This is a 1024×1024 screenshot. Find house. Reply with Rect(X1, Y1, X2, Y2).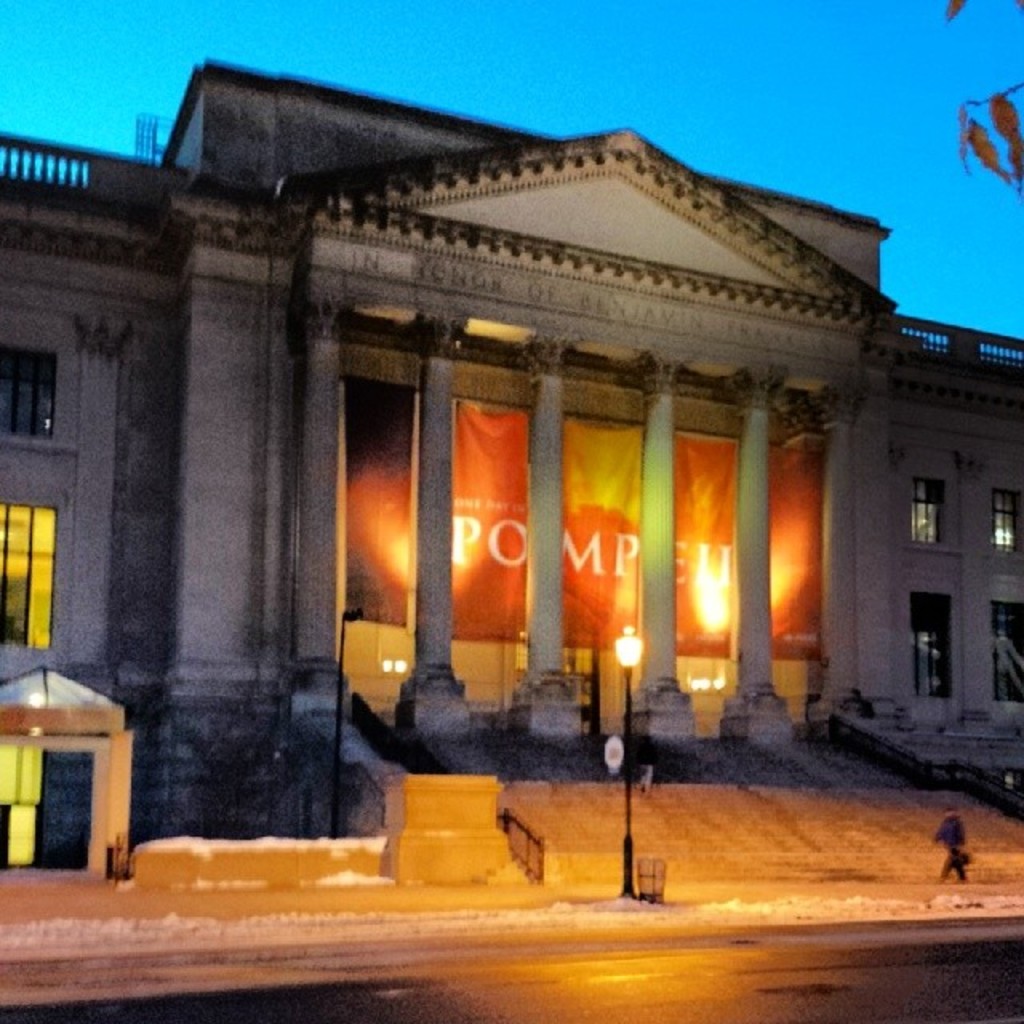
Rect(6, 43, 1016, 898).
